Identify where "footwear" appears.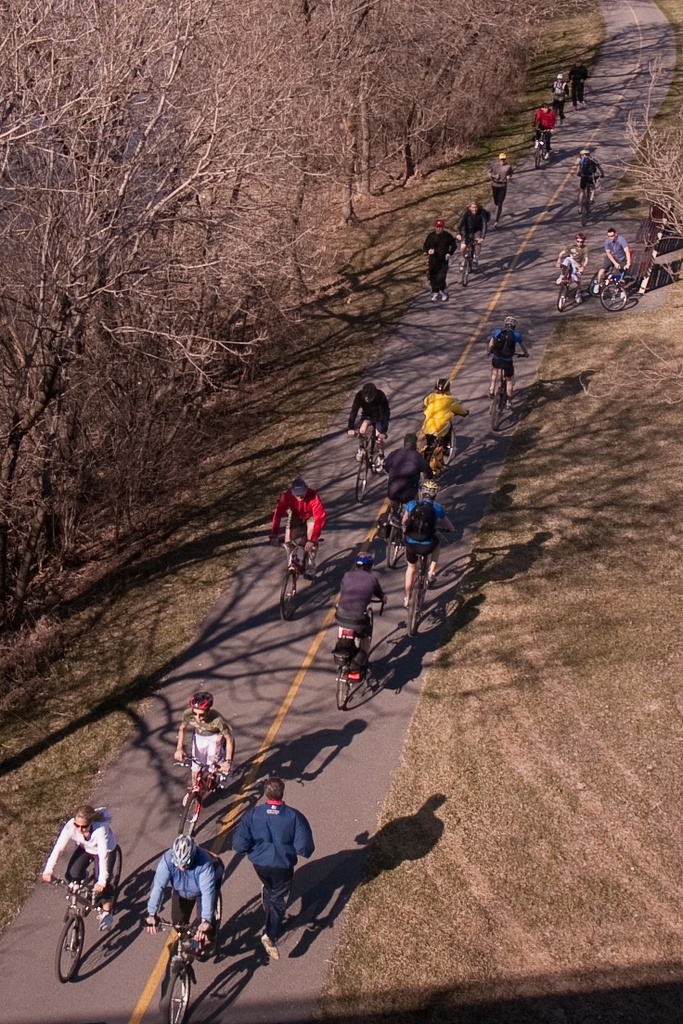
Appears at (left=553, top=276, right=564, bottom=287).
